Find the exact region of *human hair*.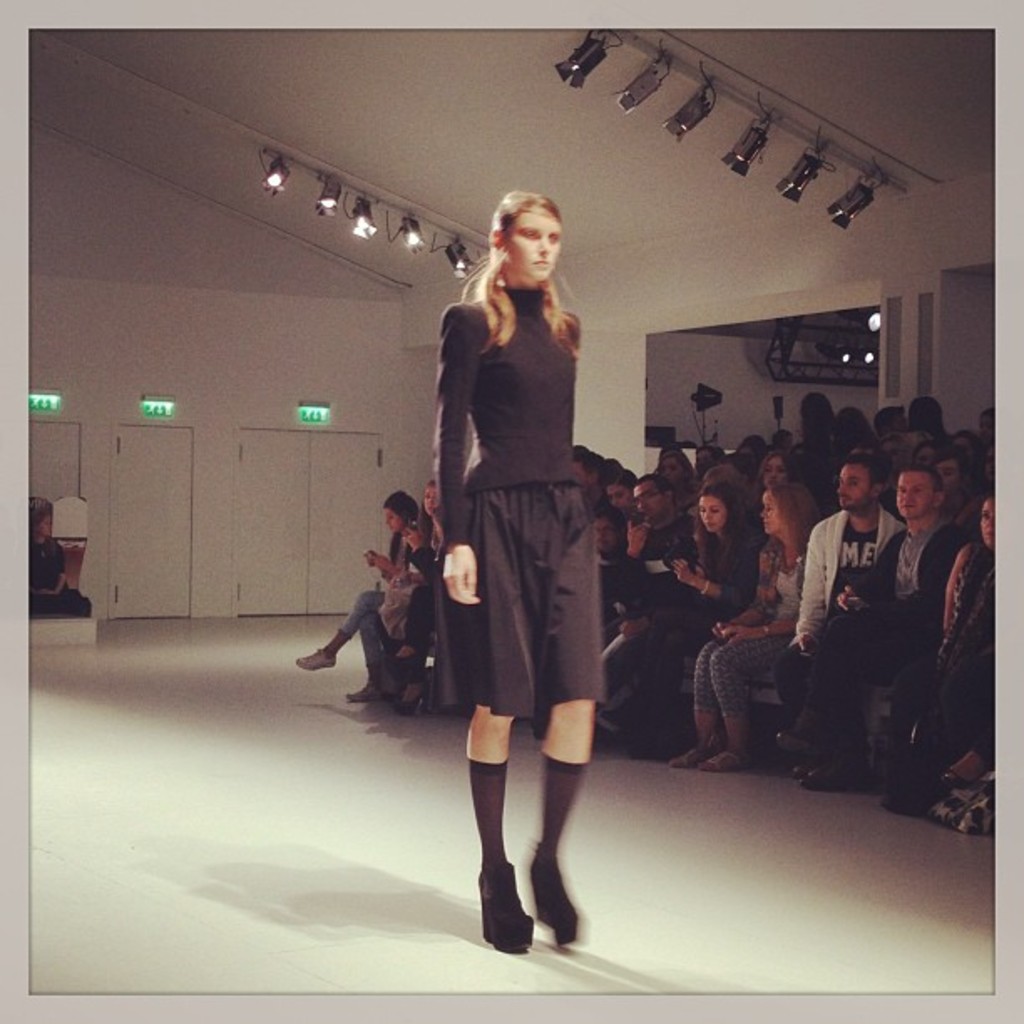
Exact region: [x1=915, y1=442, x2=950, y2=458].
